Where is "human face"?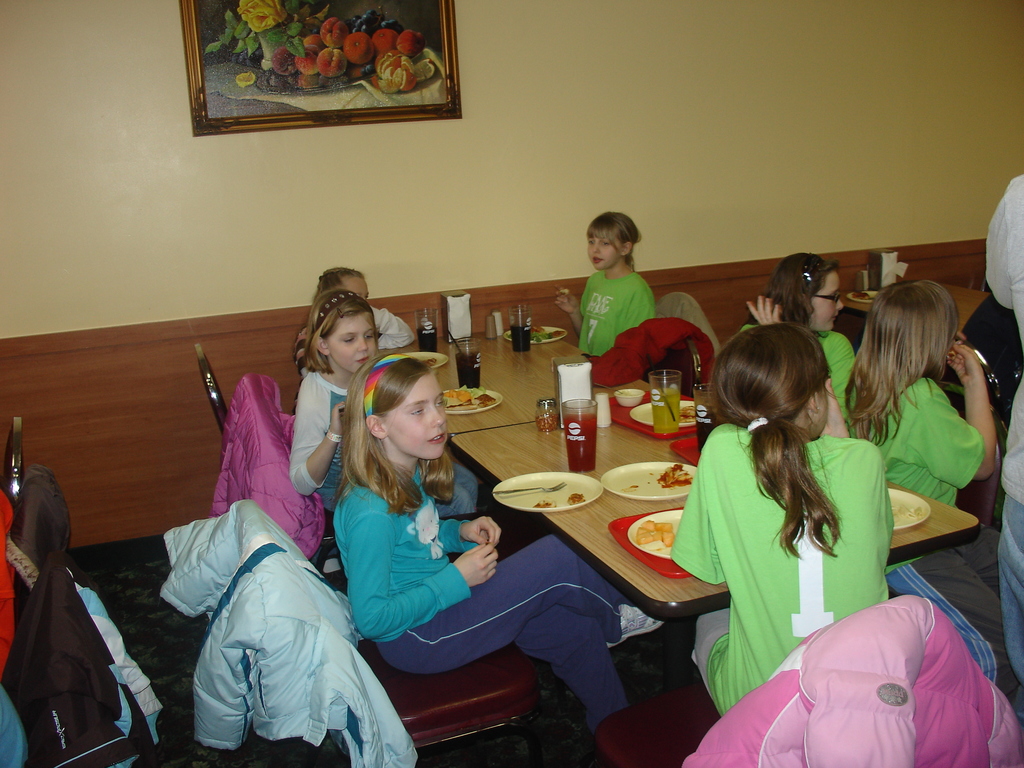
x1=387 y1=367 x2=448 y2=458.
